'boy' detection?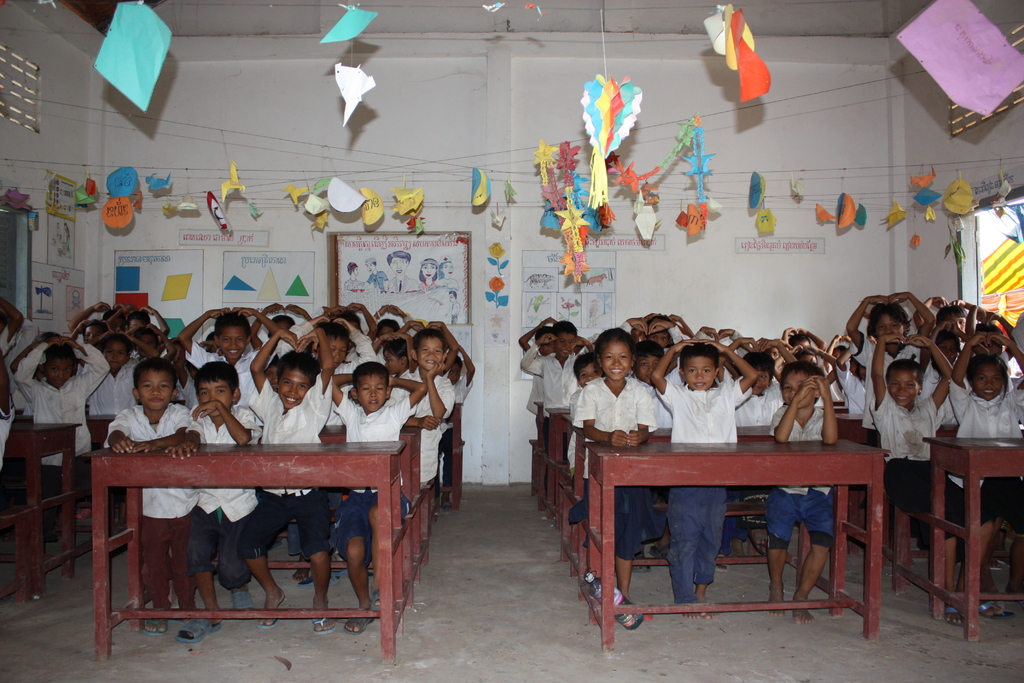
region(181, 366, 270, 605)
